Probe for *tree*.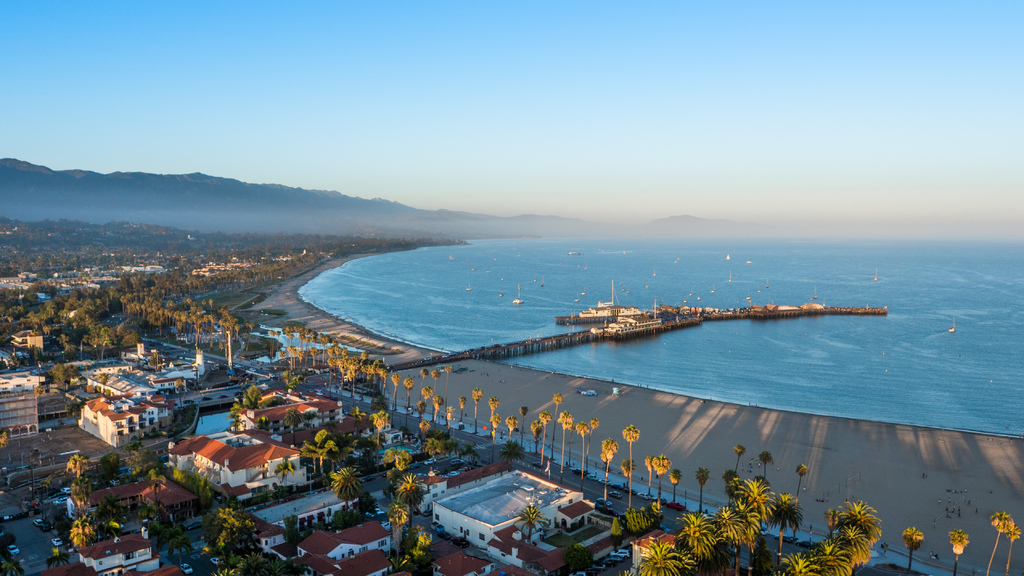
Probe result: (825, 508, 840, 540).
